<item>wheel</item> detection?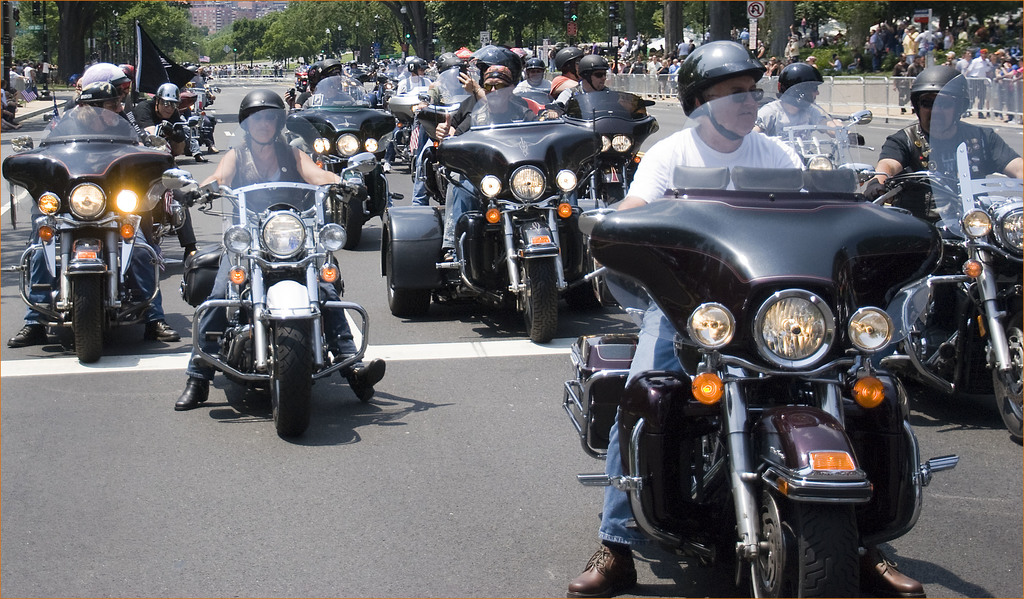
select_region(383, 226, 430, 314)
